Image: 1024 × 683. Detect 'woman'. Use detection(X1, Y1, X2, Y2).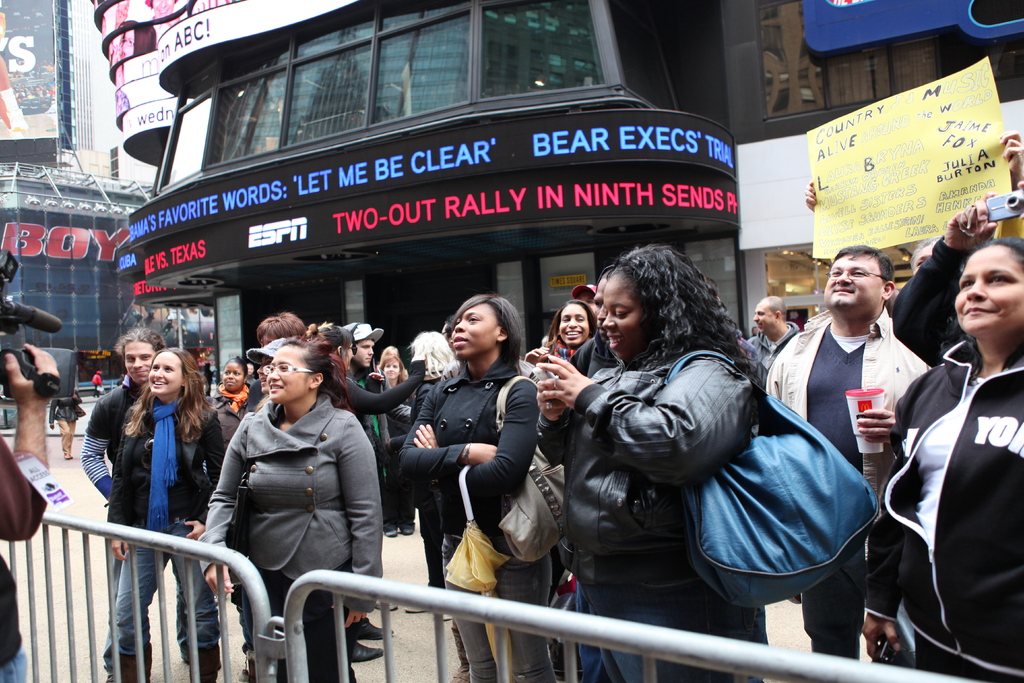
detection(394, 294, 538, 682).
